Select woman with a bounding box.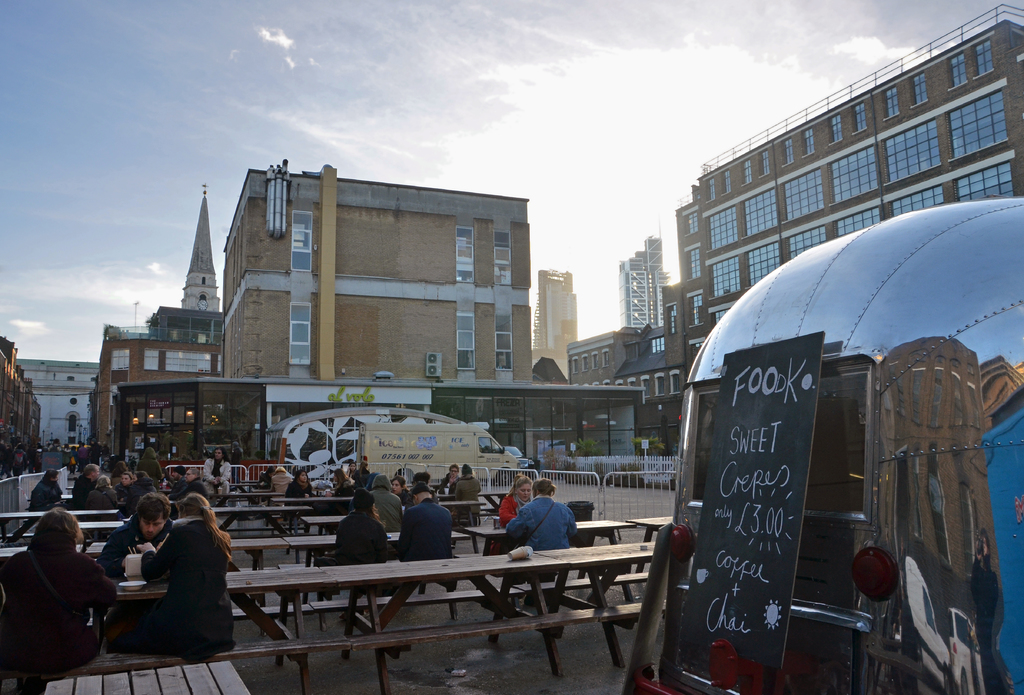
{"left": 508, "top": 475, "right": 579, "bottom": 552}.
